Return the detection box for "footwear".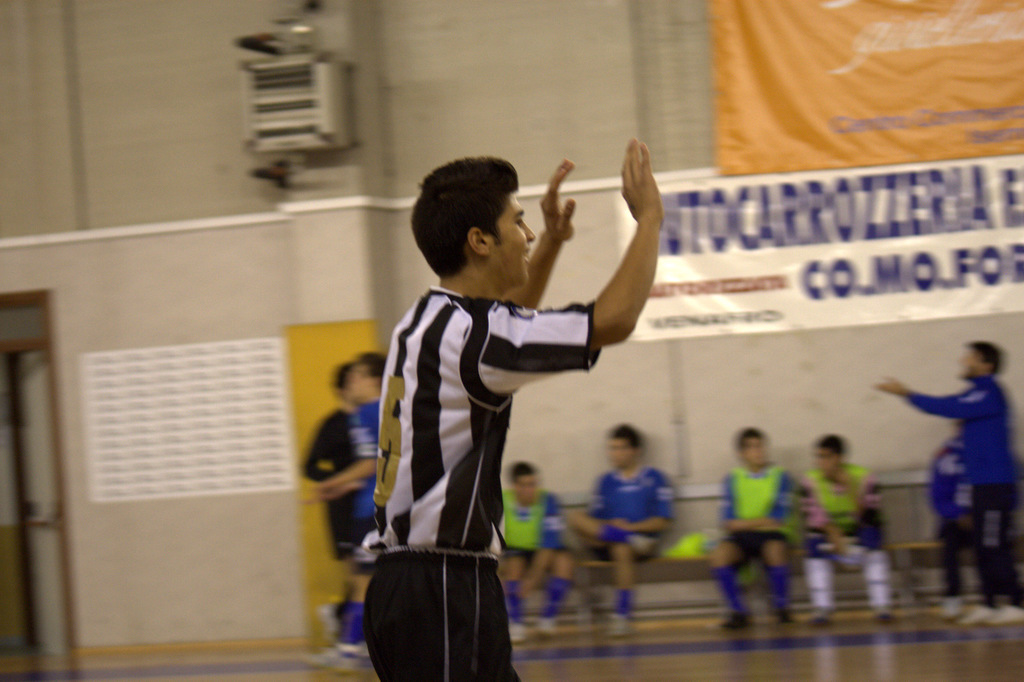
<region>778, 614, 790, 627</region>.
